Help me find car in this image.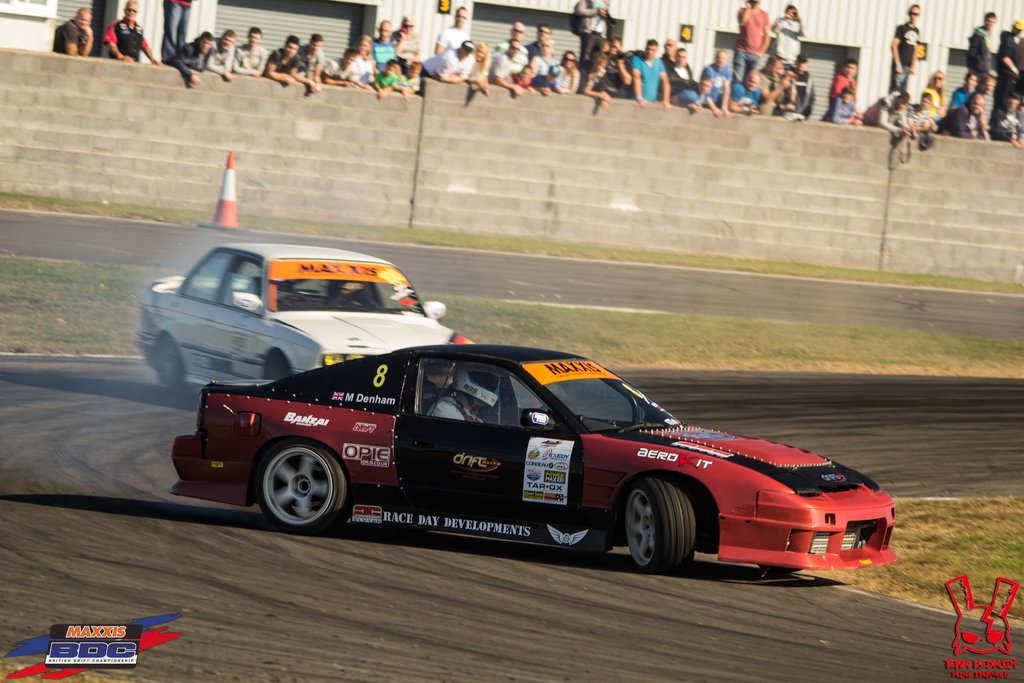
Found it: pyautogui.locateOnScreen(171, 326, 912, 574).
